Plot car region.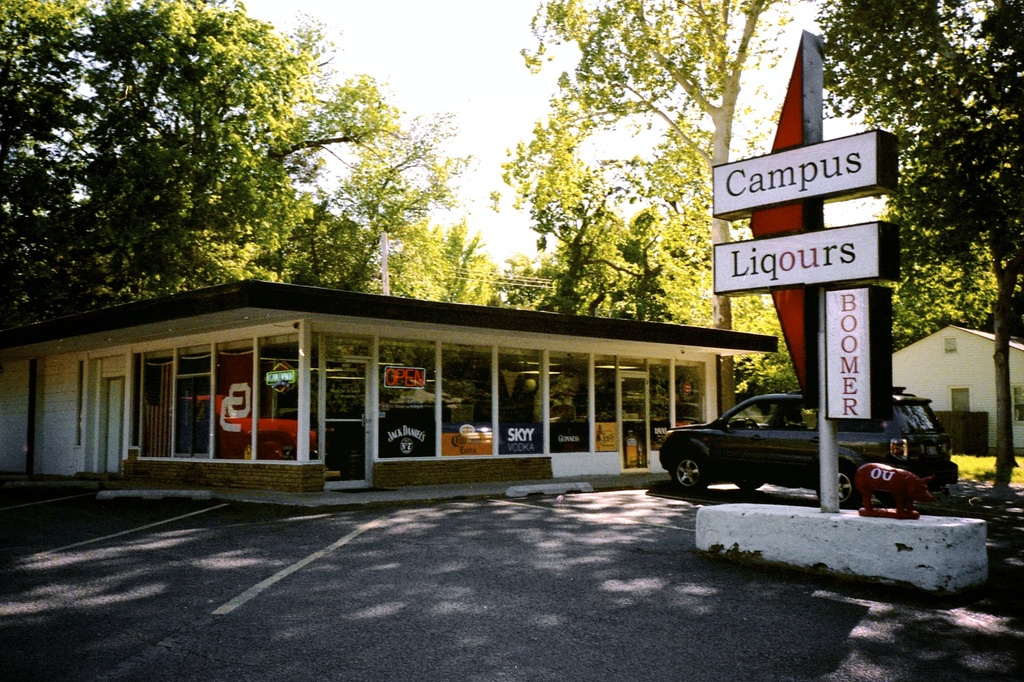
Plotted at box=[659, 387, 959, 500].
